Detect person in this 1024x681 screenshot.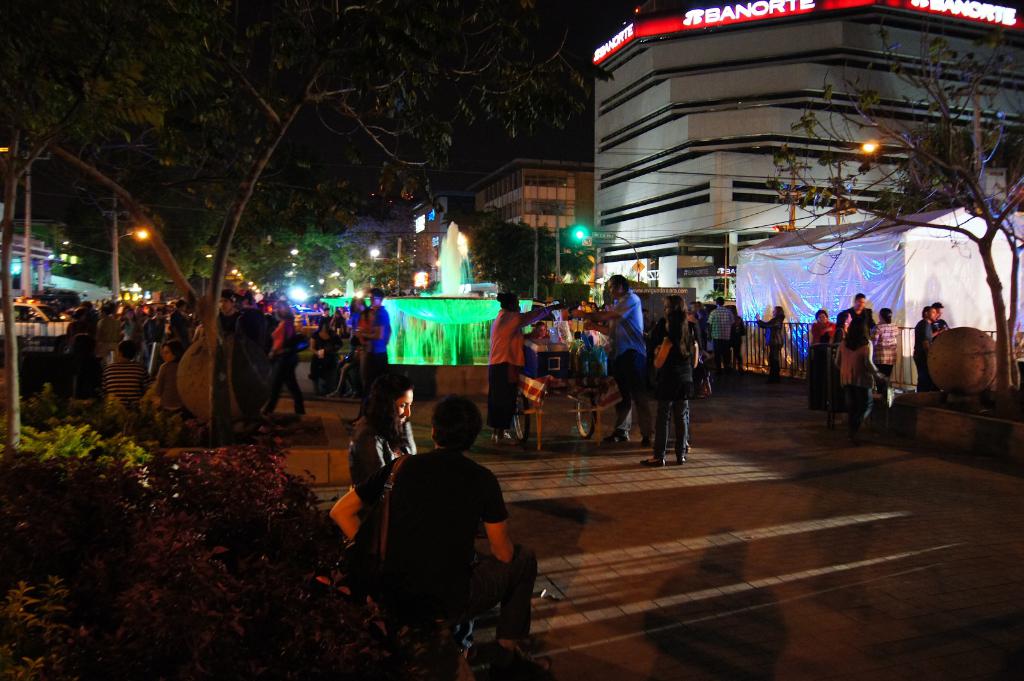
Detection: select_region(706, 293, 731, 377).
